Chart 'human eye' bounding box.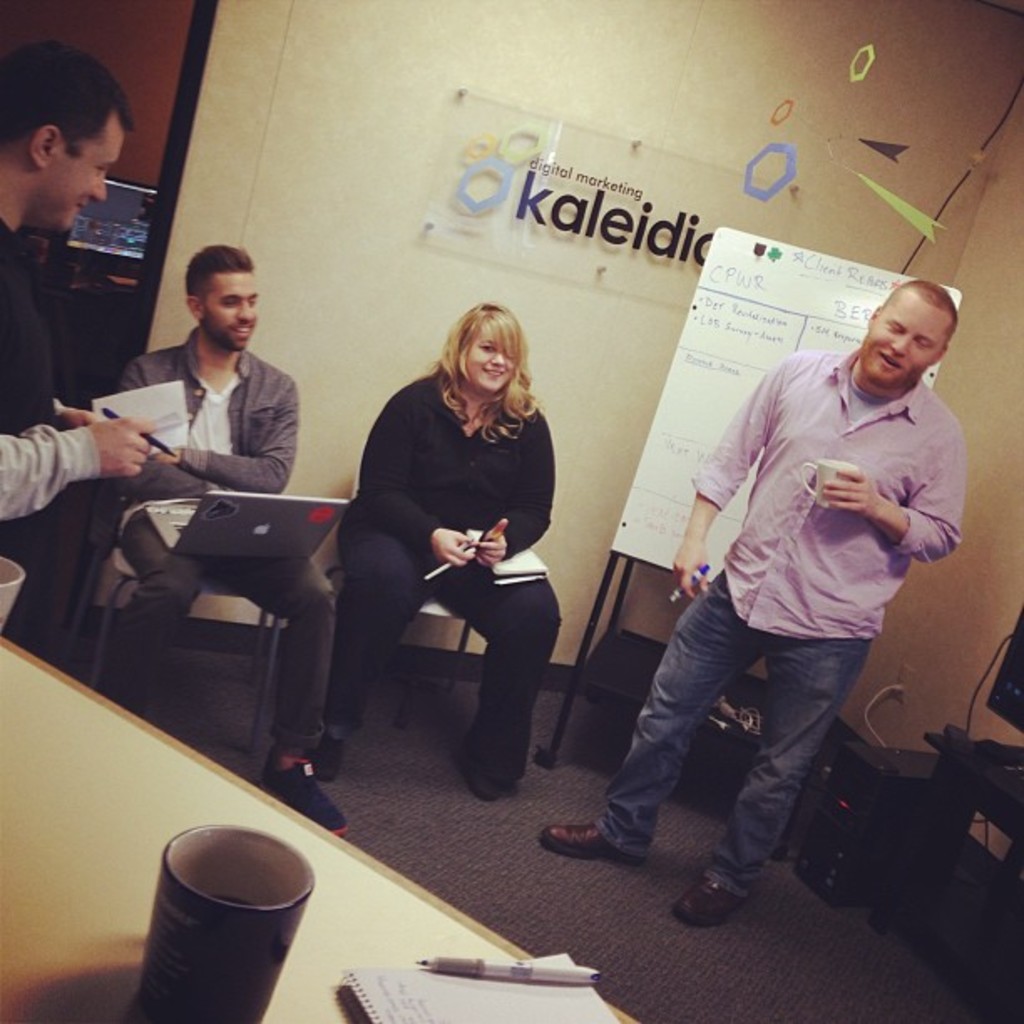
Charted: {"x1": 94, "y1": 166, "x2": 105, "y2": 181}.
